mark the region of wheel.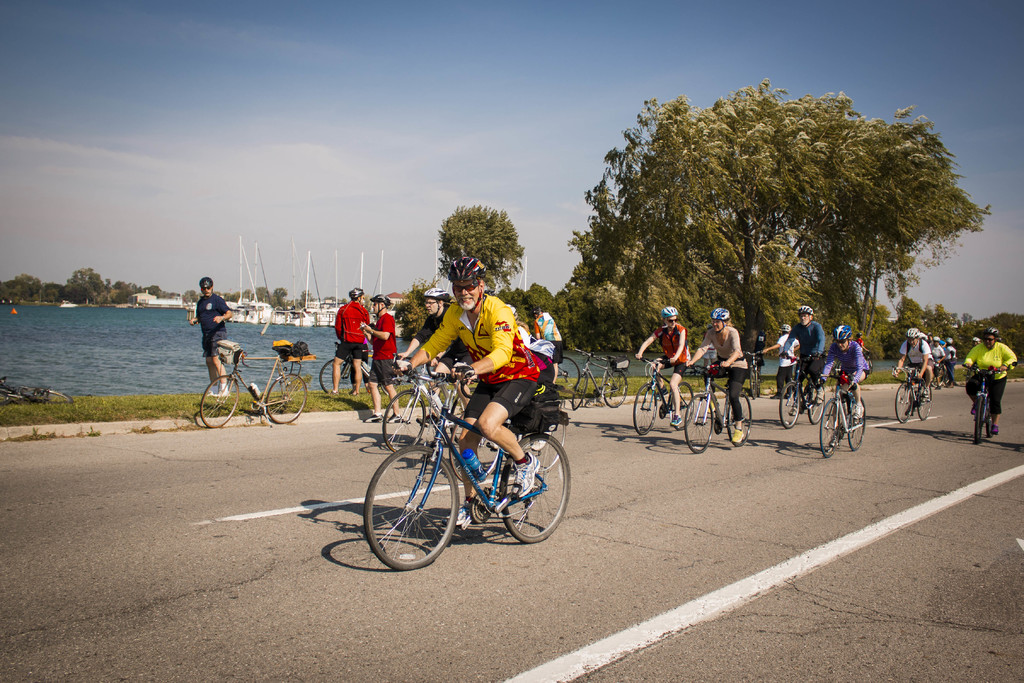
Region: 448:414:502:483.
